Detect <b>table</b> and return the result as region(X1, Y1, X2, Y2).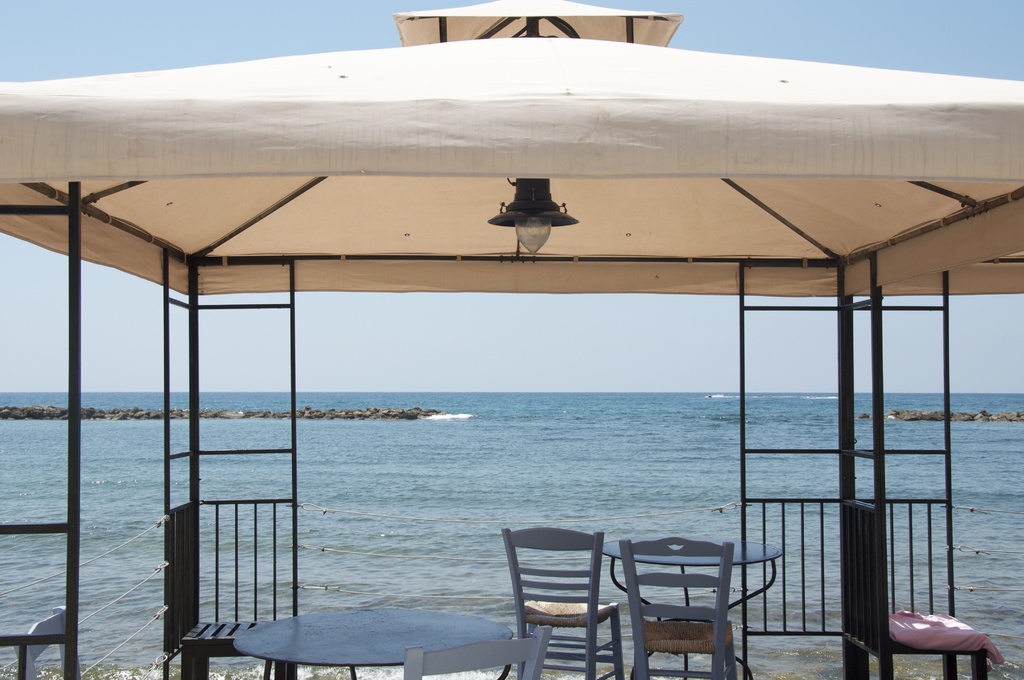
region(232, 608, 513, 679).
